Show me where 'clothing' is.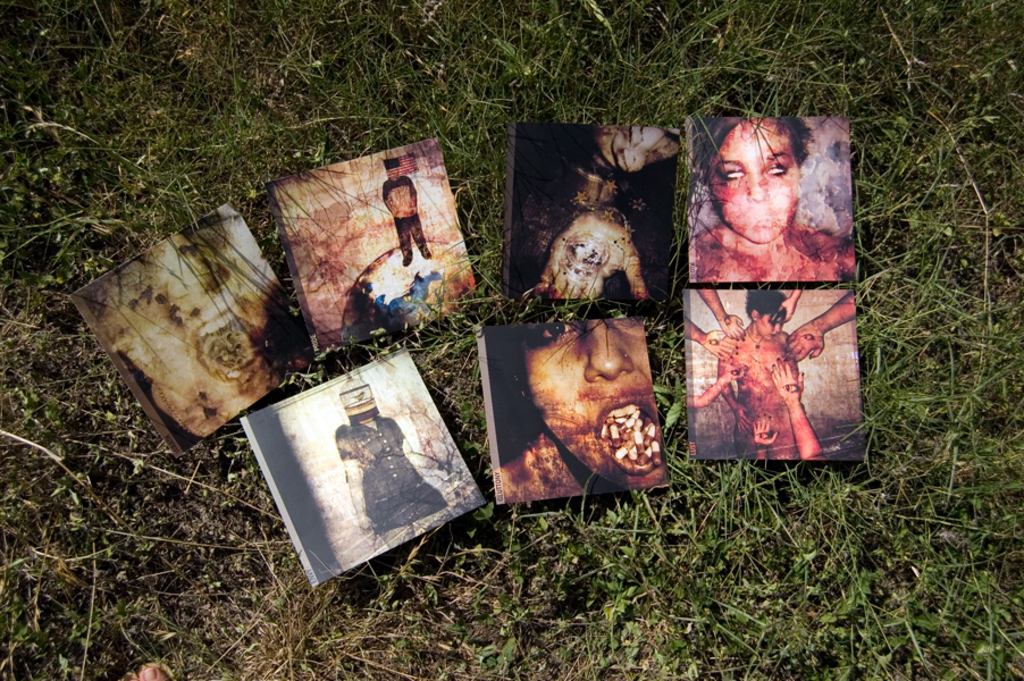
'clothing' is at <box>333,419,451,541</box>.
